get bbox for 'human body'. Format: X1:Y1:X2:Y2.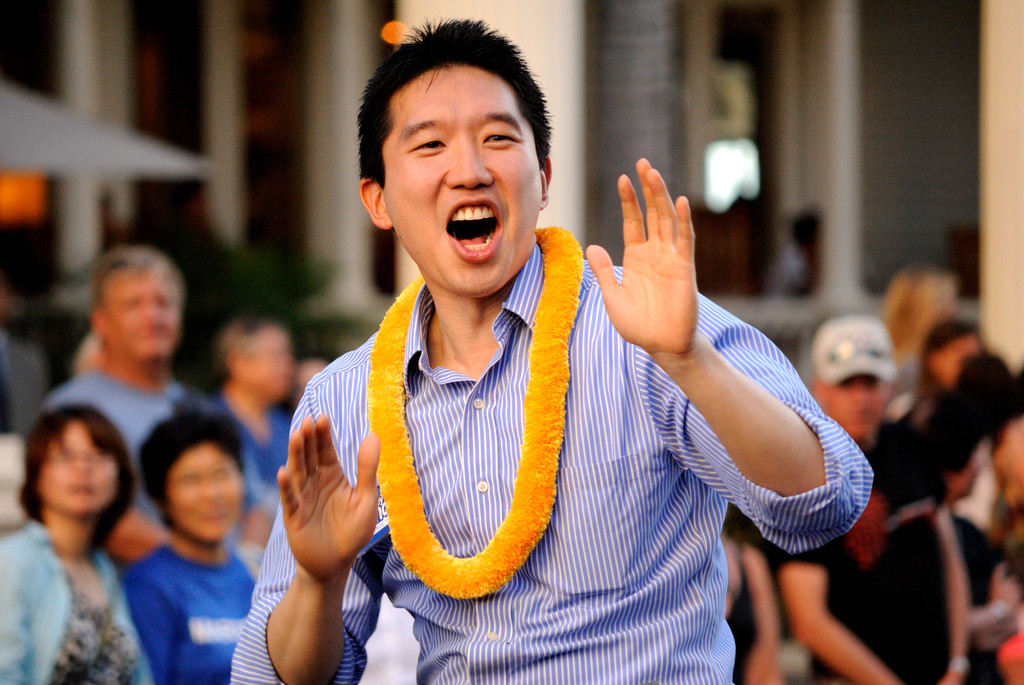
913:309:983:415.
